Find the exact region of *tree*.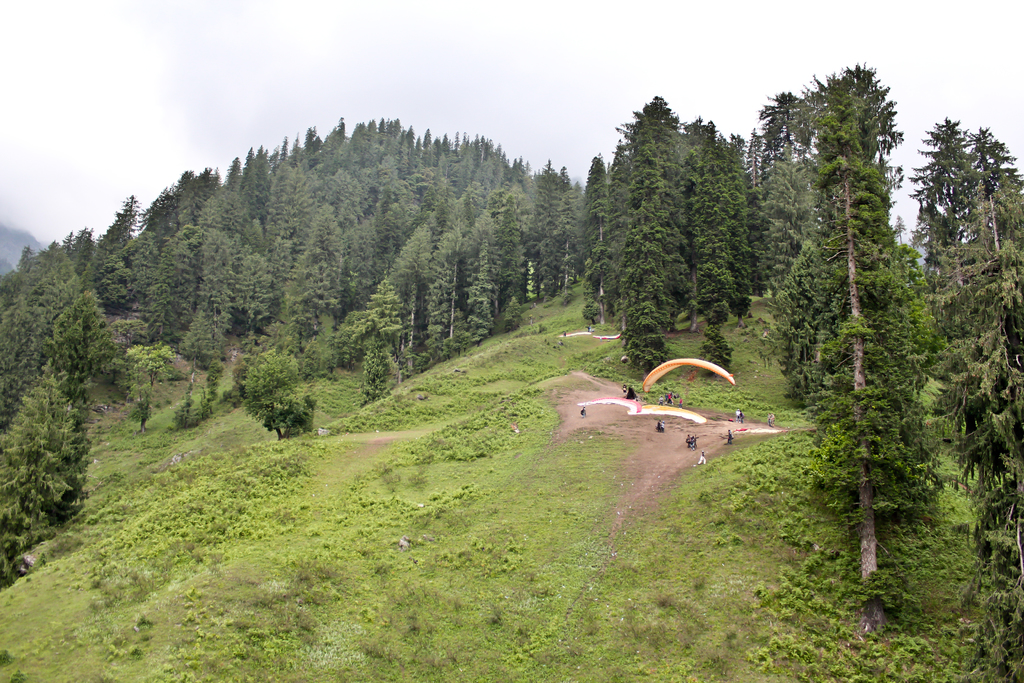
Exact region: bbox(933, 183, 1023, 682).
